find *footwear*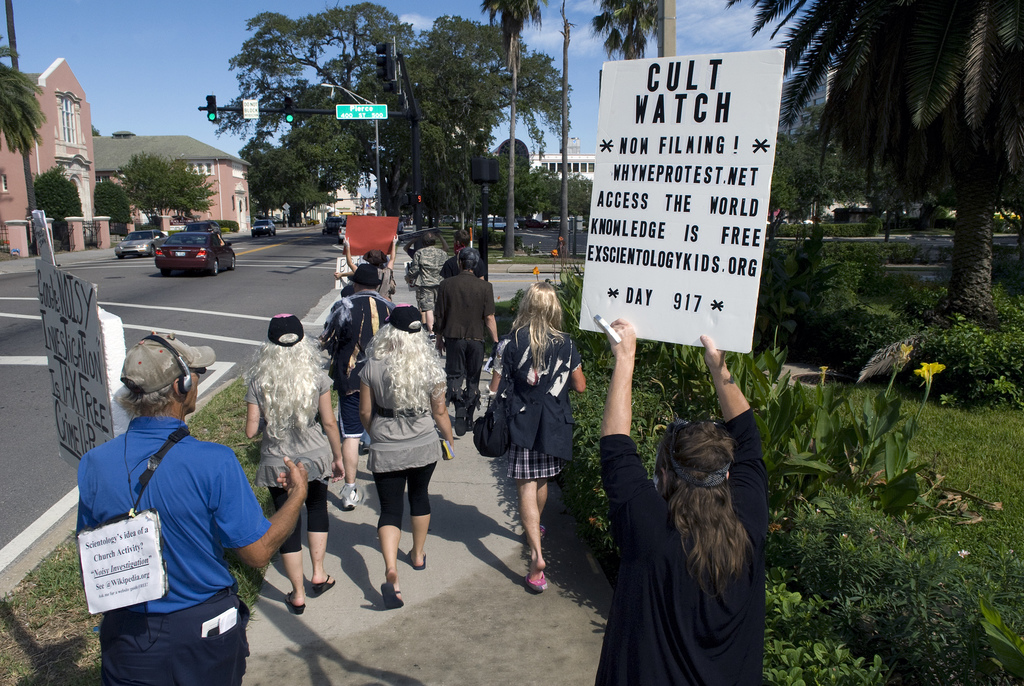
box=[349, 439, 376, 457]
